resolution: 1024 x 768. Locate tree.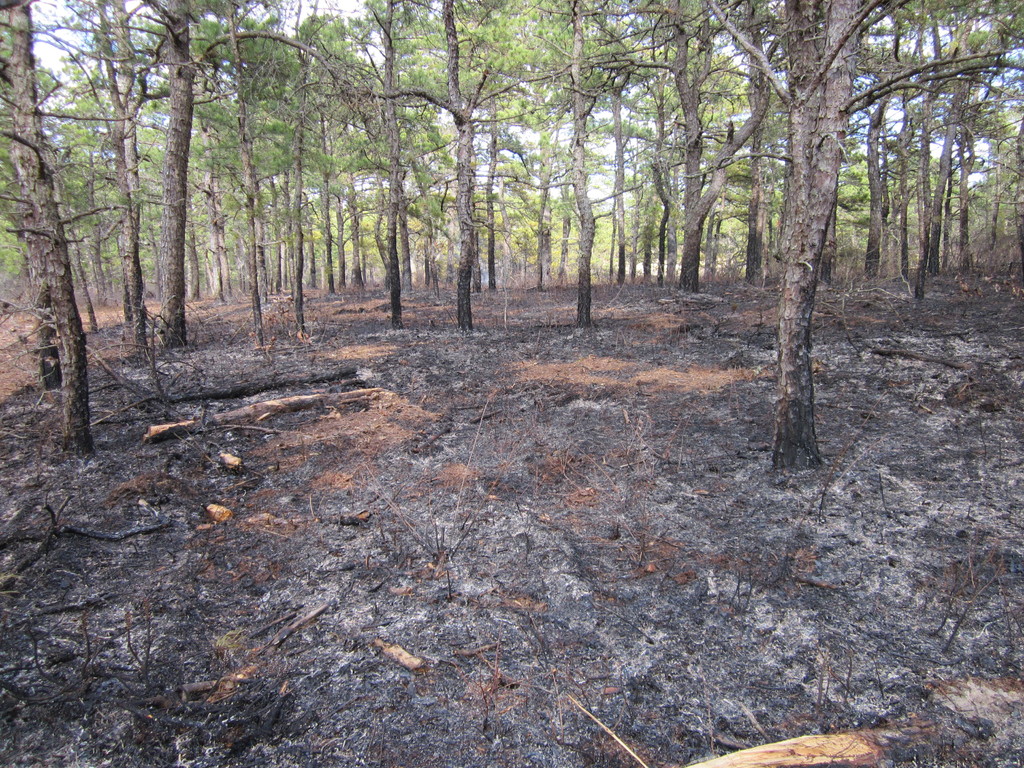
rect(0, 0, 372, 353).
